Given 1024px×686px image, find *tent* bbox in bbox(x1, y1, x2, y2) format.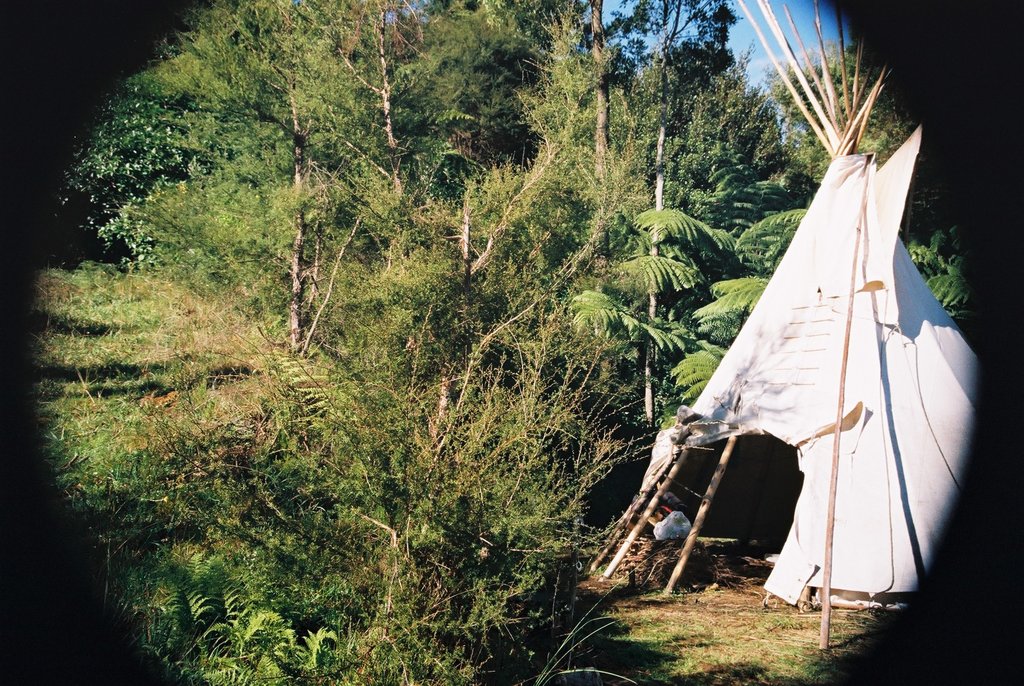
bbox(652, 97, 980, 625).
